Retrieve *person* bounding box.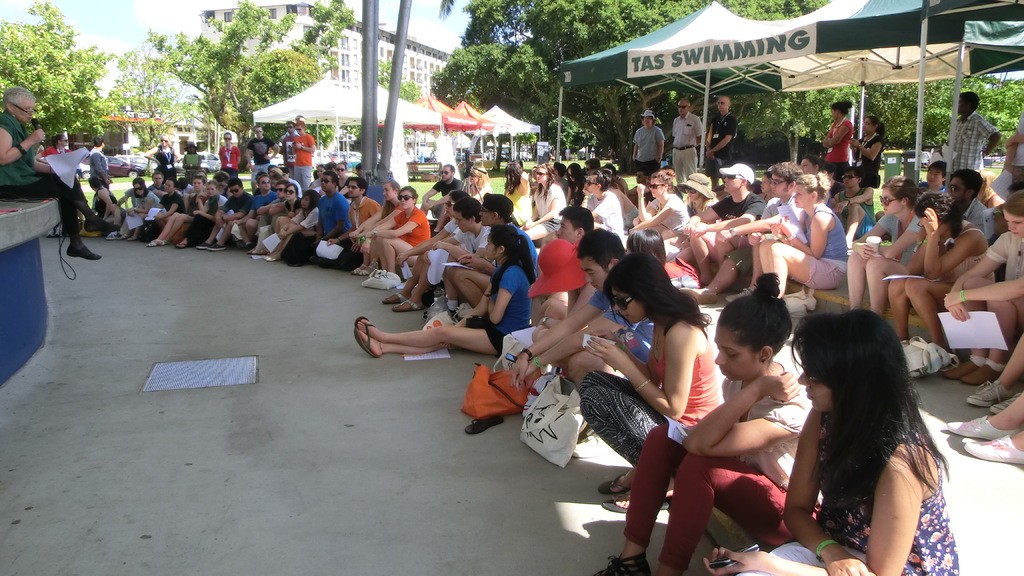
Bounding box: [left=361, top=175, right=424, bottom=281].
